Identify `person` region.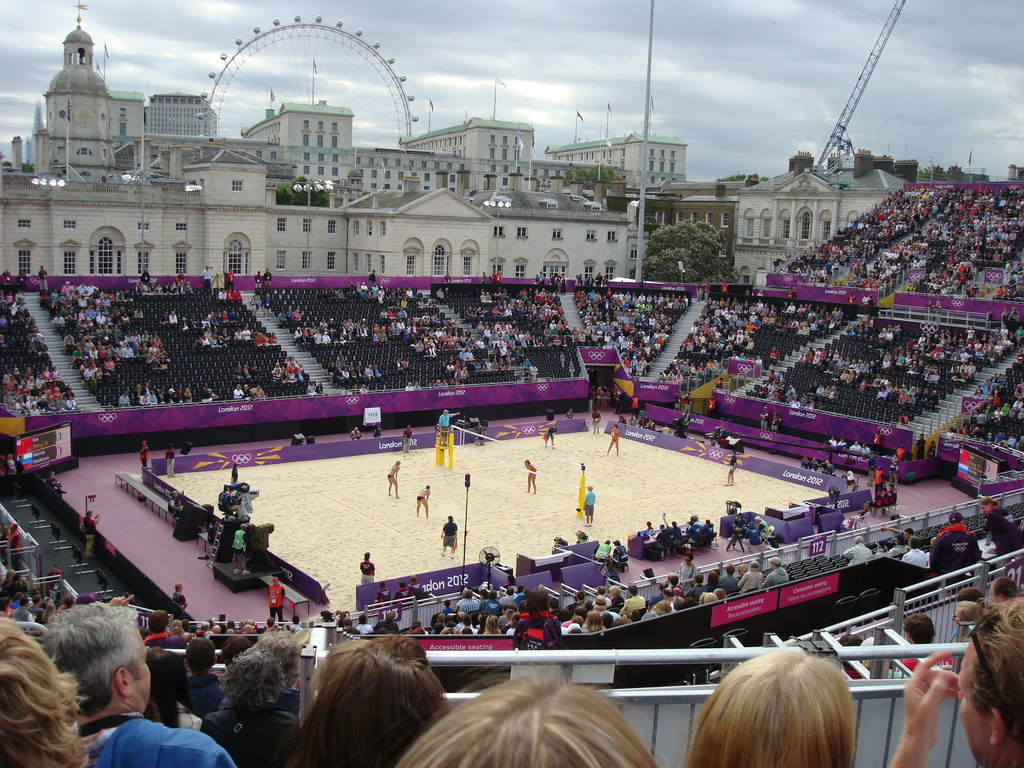
Region: 5/524/21/572.
